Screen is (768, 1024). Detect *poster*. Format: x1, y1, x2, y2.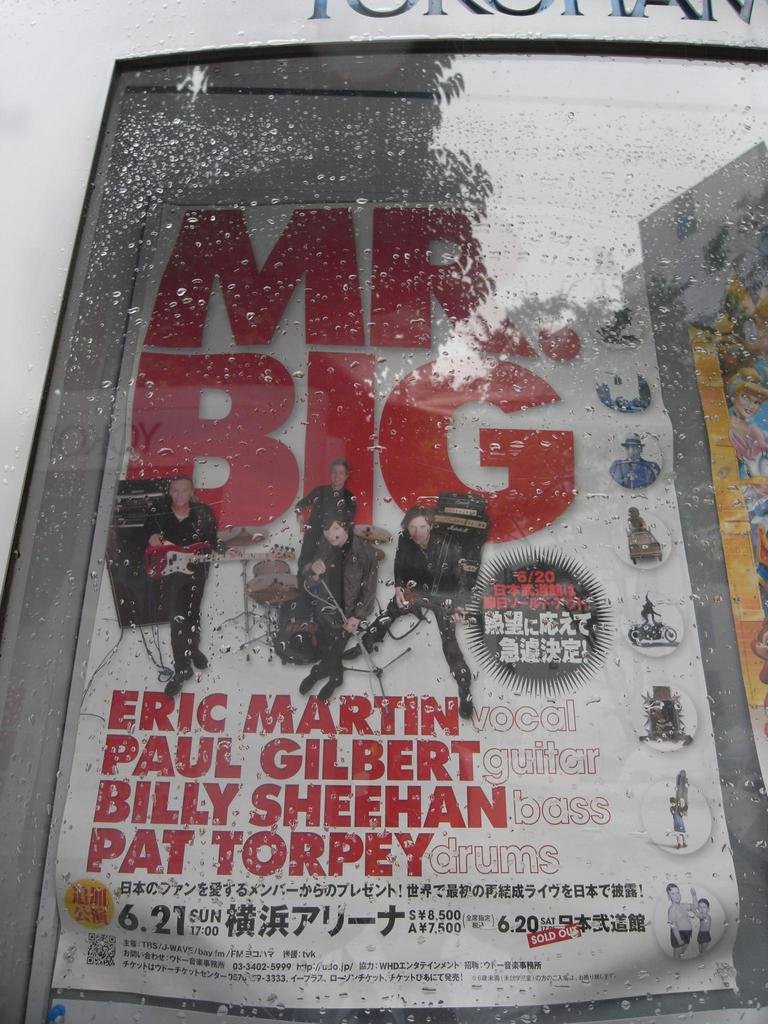
47, 188, 742, 1012.
